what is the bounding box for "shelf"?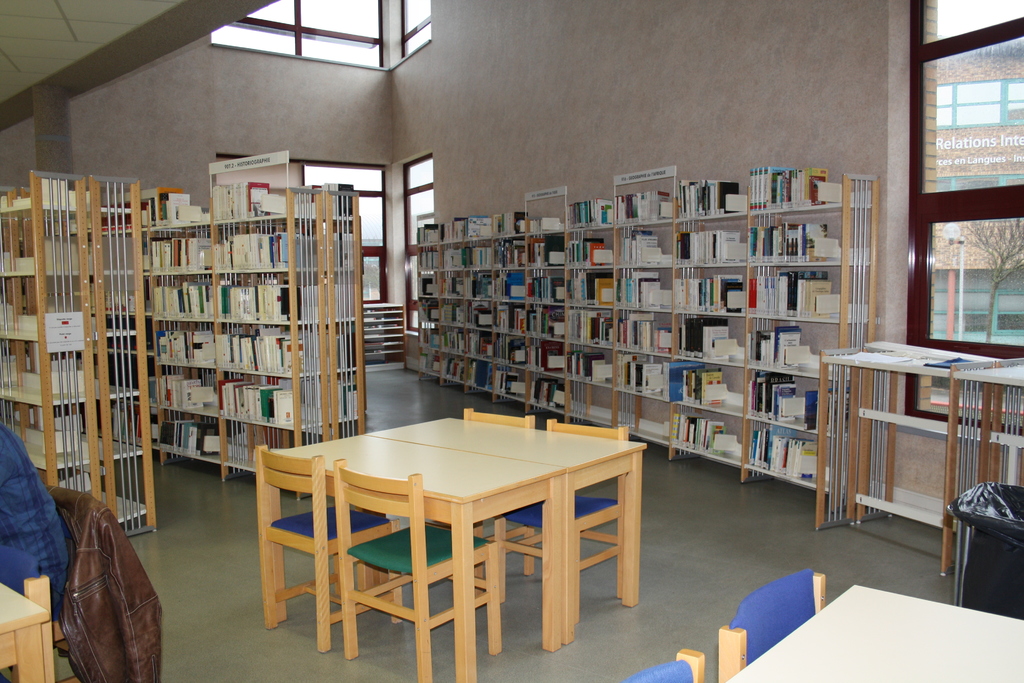
{"left": 621, "top": 316, "right": 671, "bottom": 351}.
